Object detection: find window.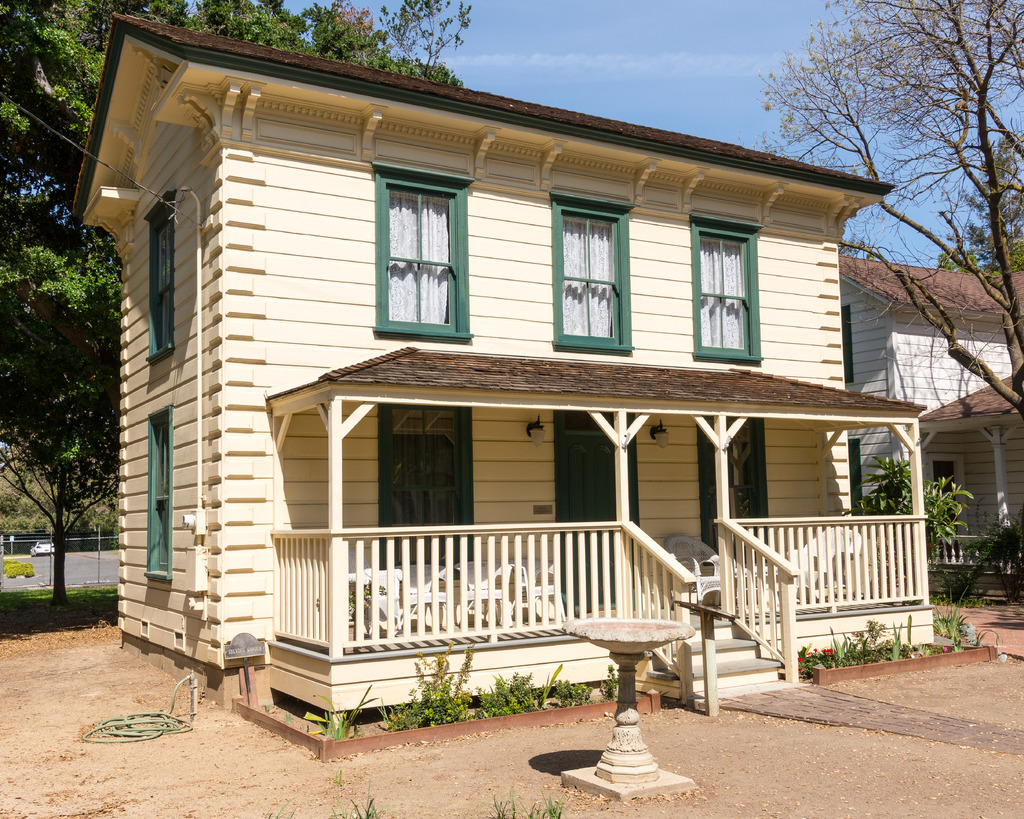
Rect(136, 187, 179, 366).
